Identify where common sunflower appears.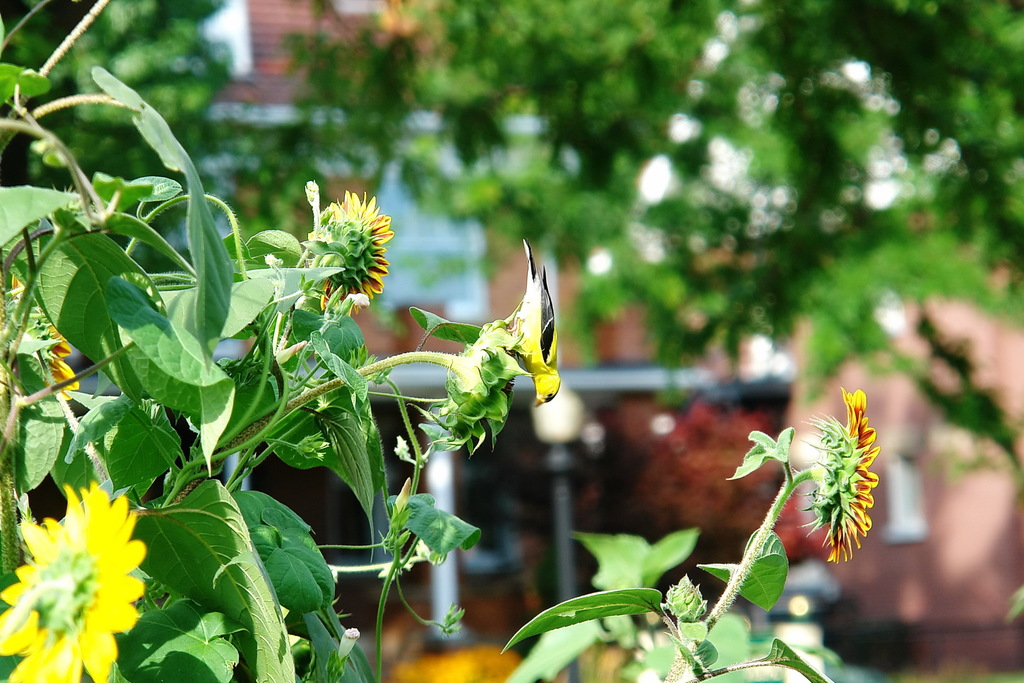
Appears at <region>0, 486, 149, 682</region>.
